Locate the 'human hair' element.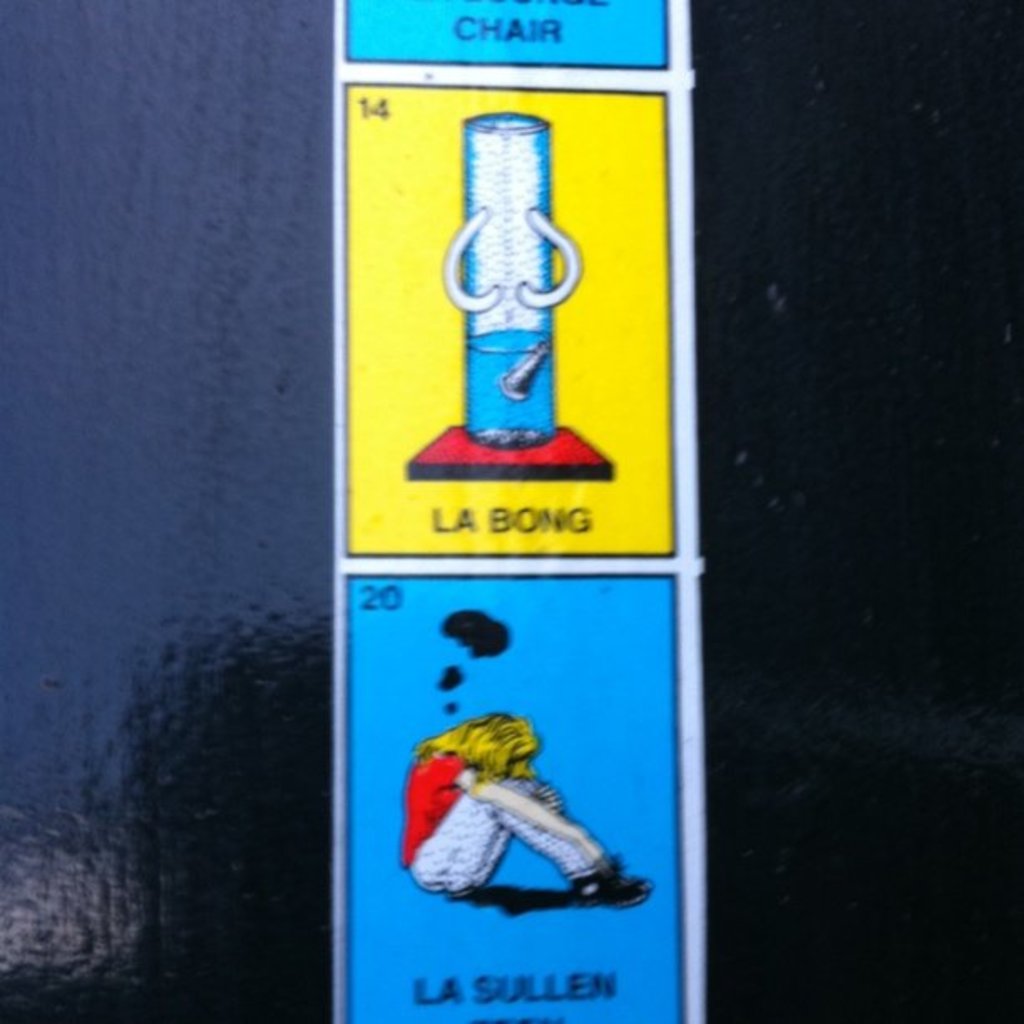
Element bbox: <bbox>418, 713, 542, 783</bbox>.
